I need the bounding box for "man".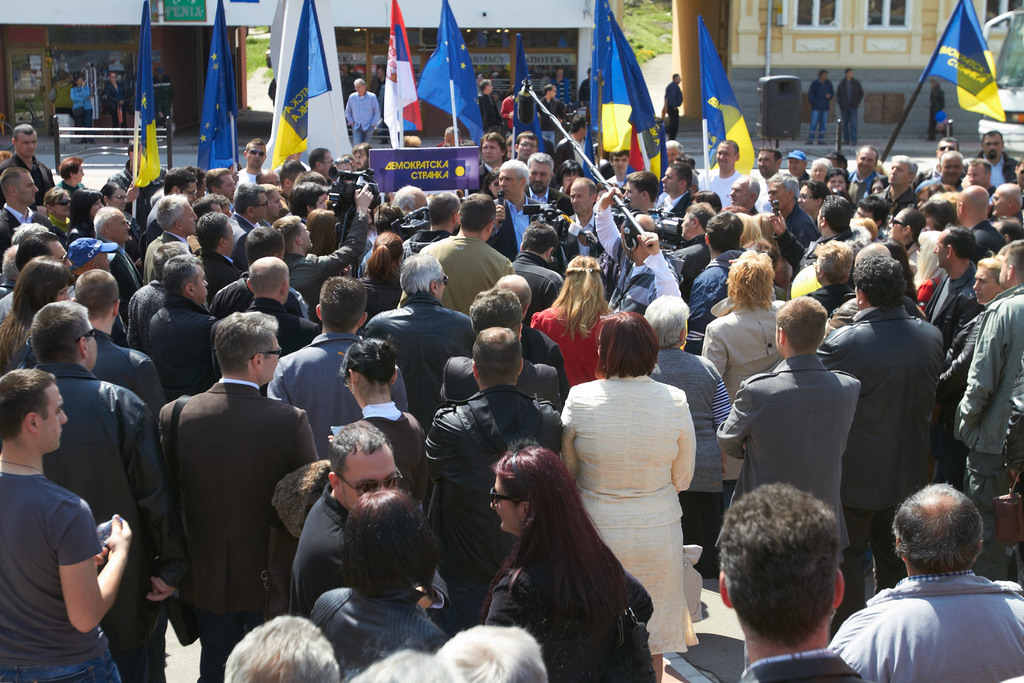
Here it is: BBox(835, 67, 865, 150).
